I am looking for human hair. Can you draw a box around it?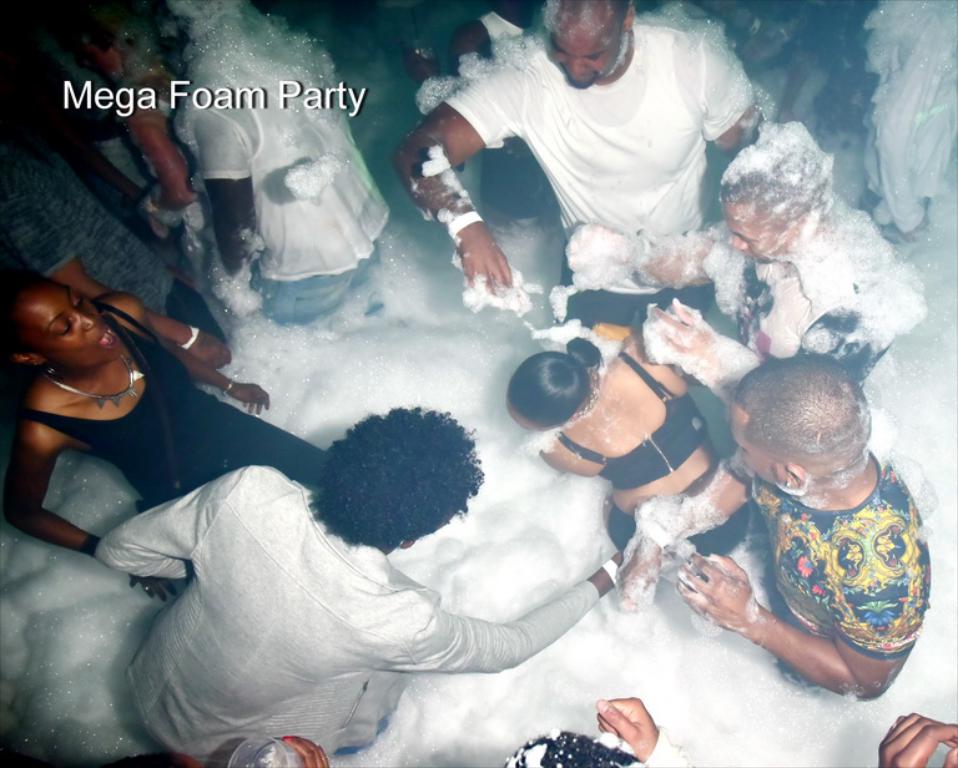
Sure, the bounding box is pyautogui.locateOnScreen(726, 128, 833, 247).
